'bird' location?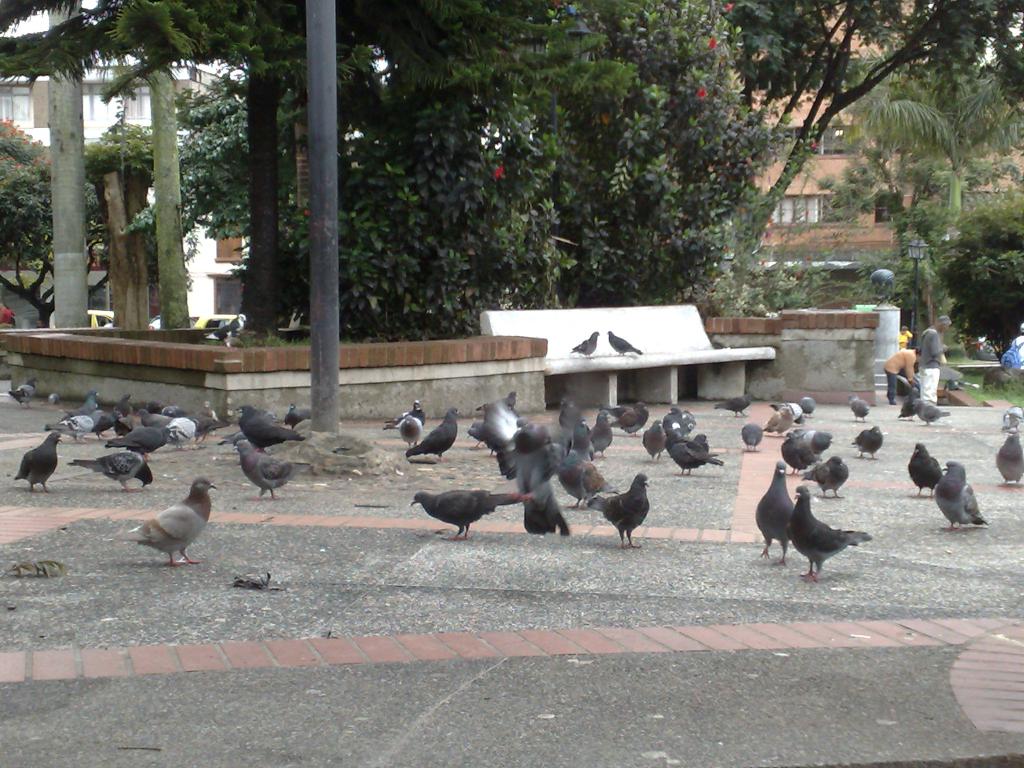
(x1=996, y1=430, x2=1023, y2=486)
